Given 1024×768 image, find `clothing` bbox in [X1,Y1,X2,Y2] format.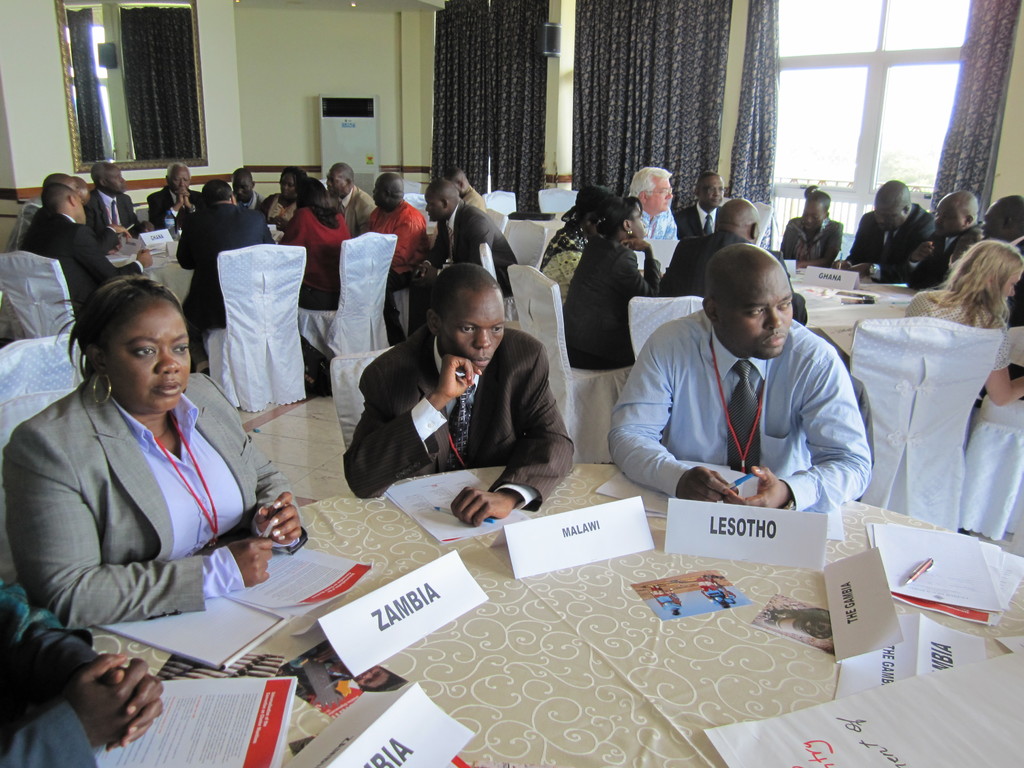
[909,284,1011,371].
